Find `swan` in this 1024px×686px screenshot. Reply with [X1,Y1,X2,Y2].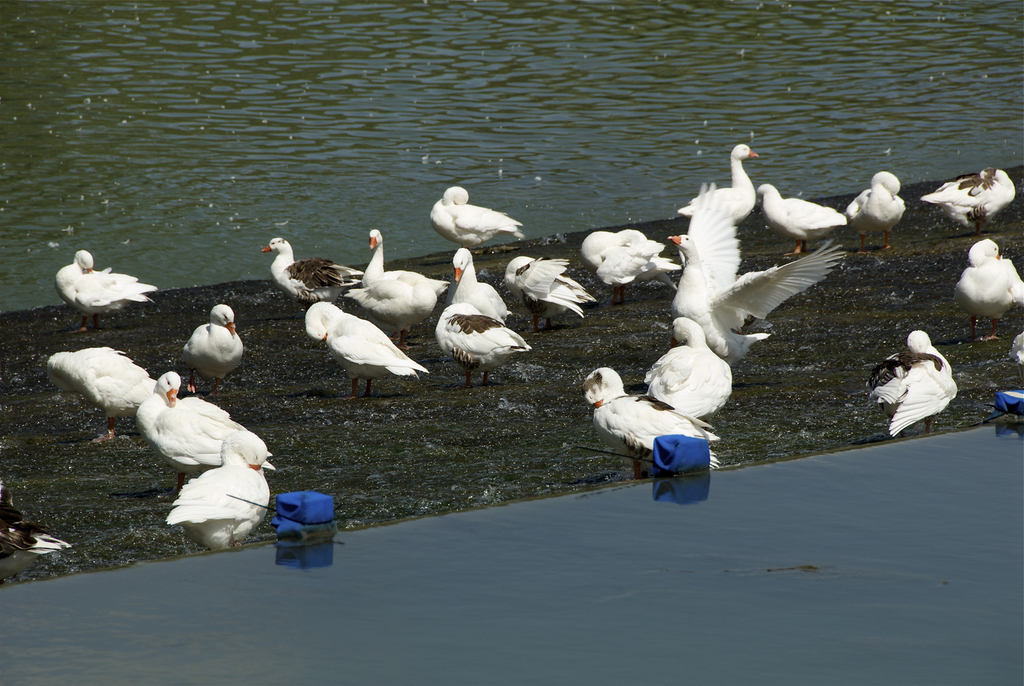
[178,304,241,368].
